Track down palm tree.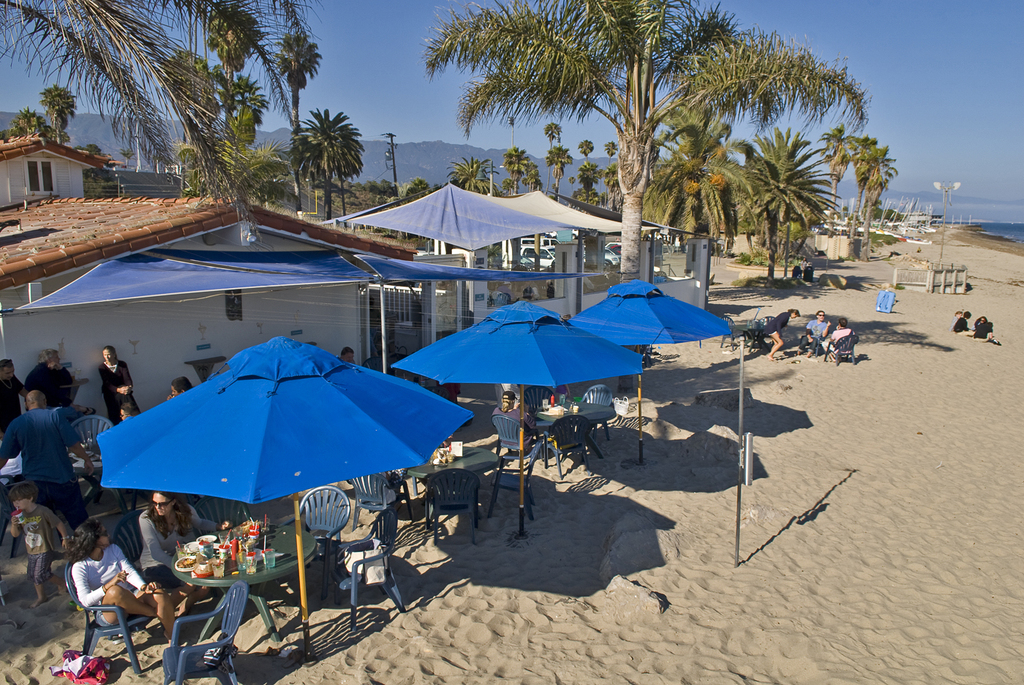
Tracked to <region>509, 146, 538, 197</region>.
